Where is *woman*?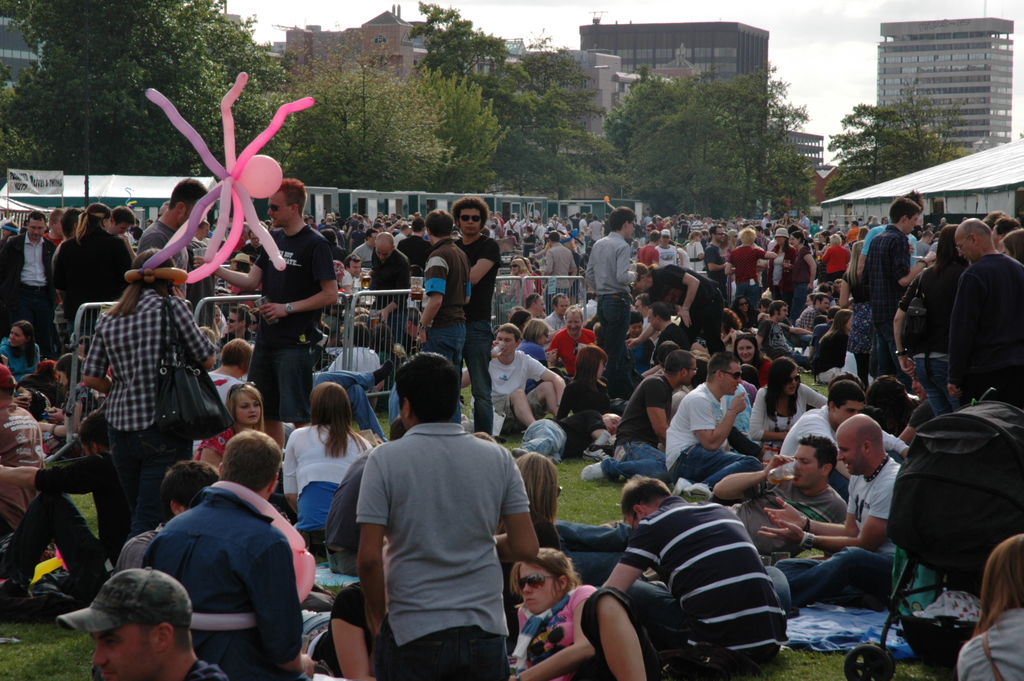
bbox=(745, 356, 830, 453).
